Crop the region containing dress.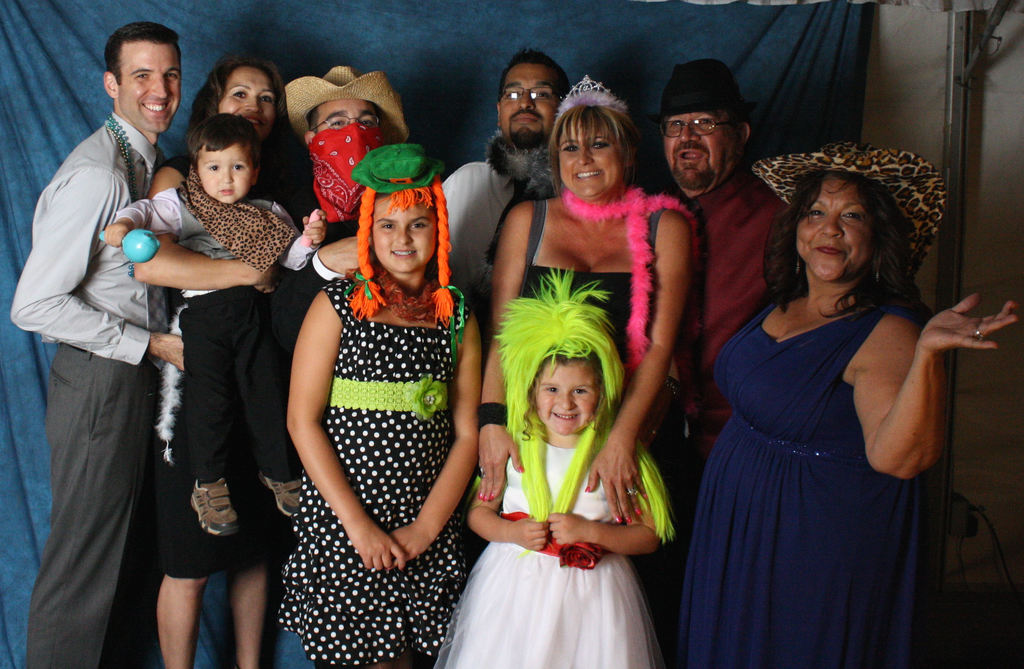
Crop region: bbox=[598, 259, 902, 668].
